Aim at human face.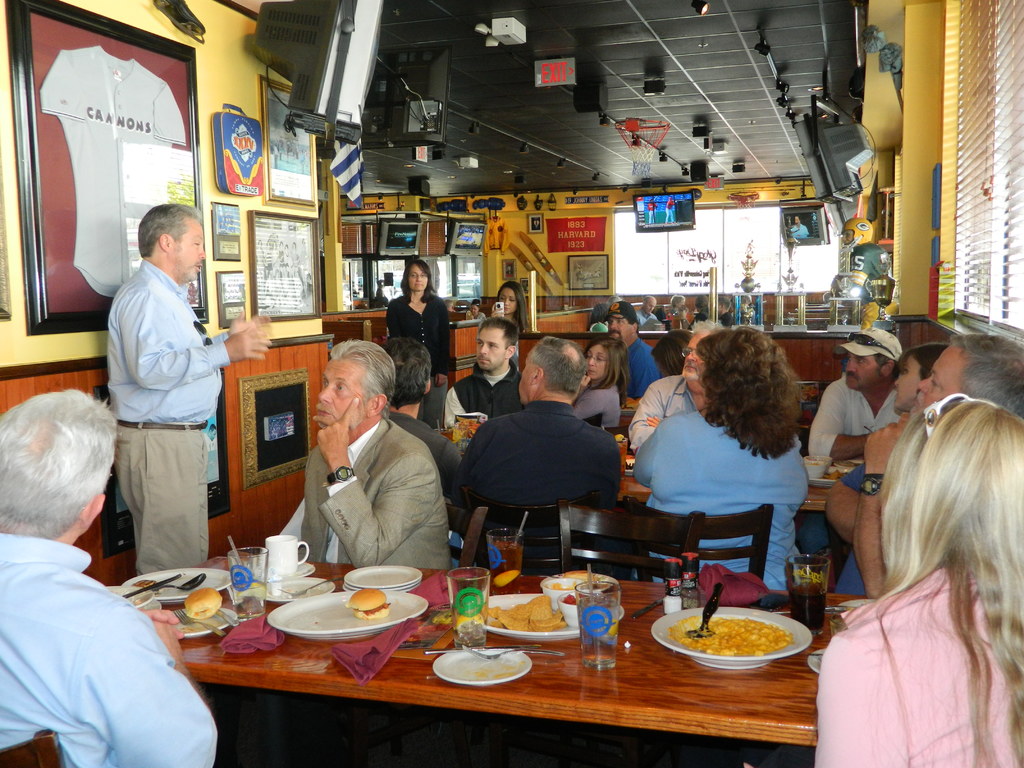
Aimed at {"x1": 586, "y1": 345, "x2": 602, "y2": 381}.
